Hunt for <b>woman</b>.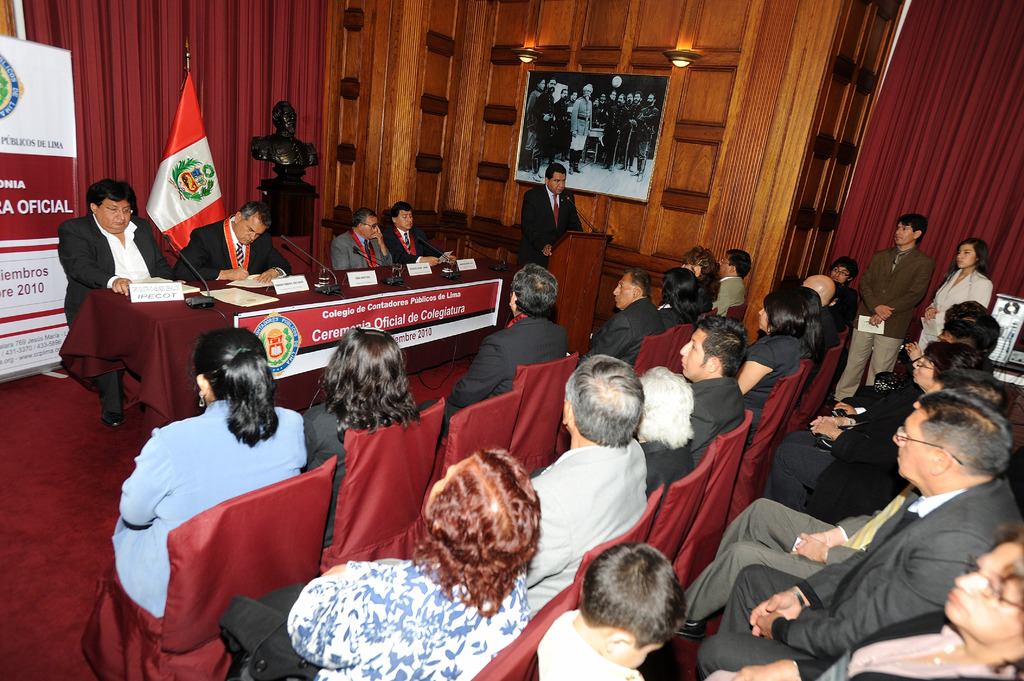
Hunted down at BBox(651, 271, 701, 330).
